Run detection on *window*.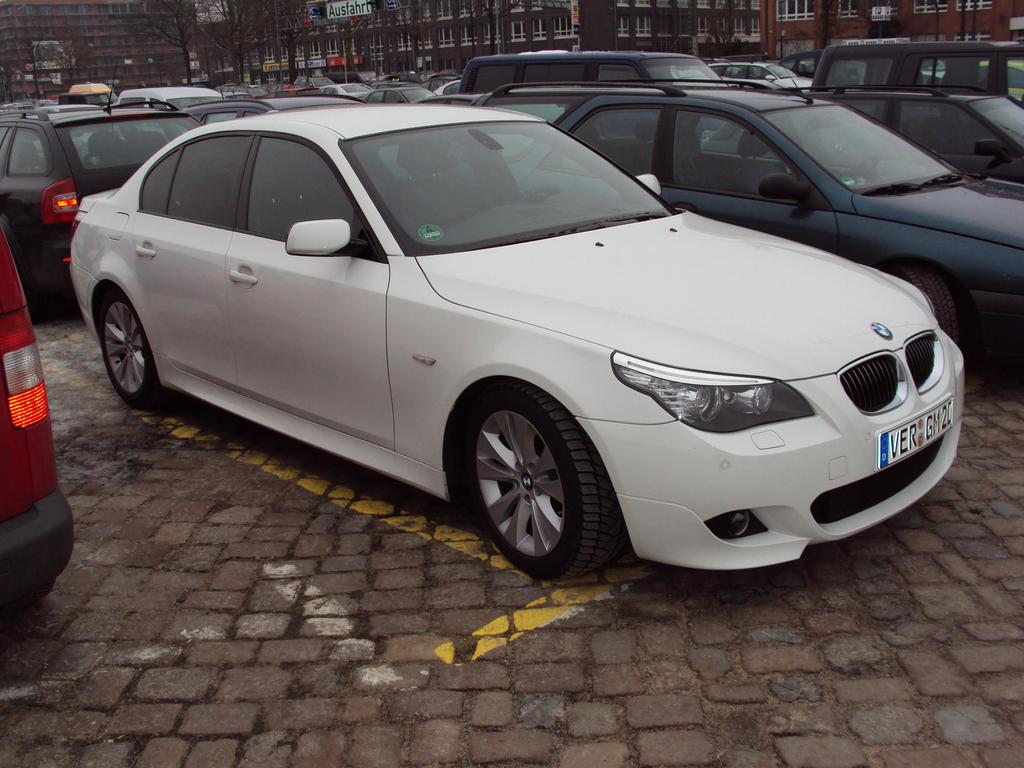
Result: <bbox>531, 20, 545, 37</bbox>.
